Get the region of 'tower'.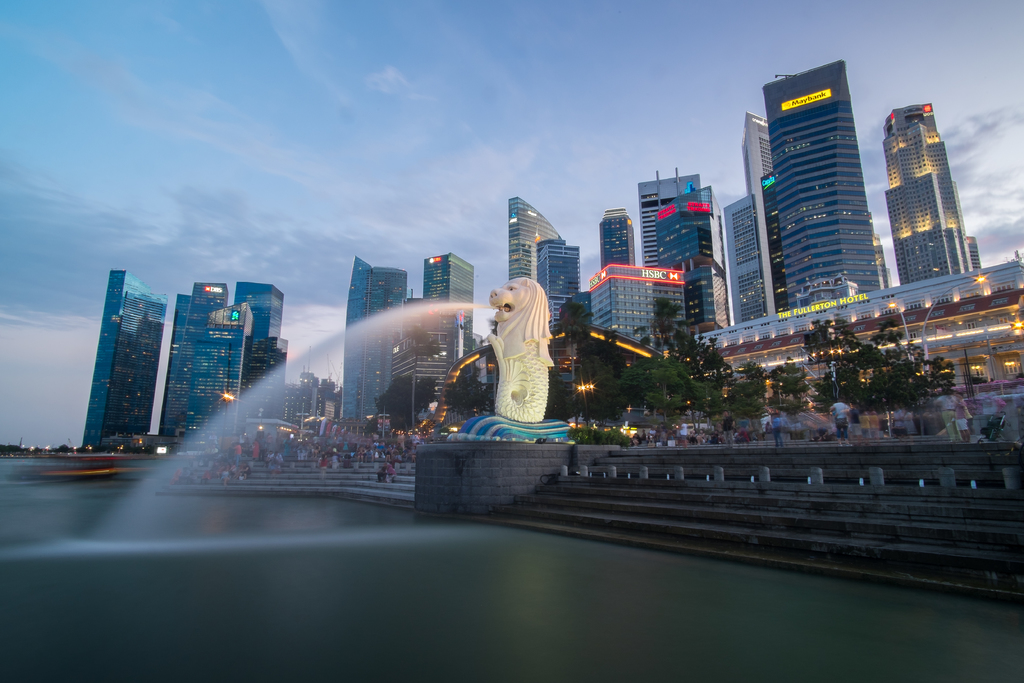
164 279 290 448.
